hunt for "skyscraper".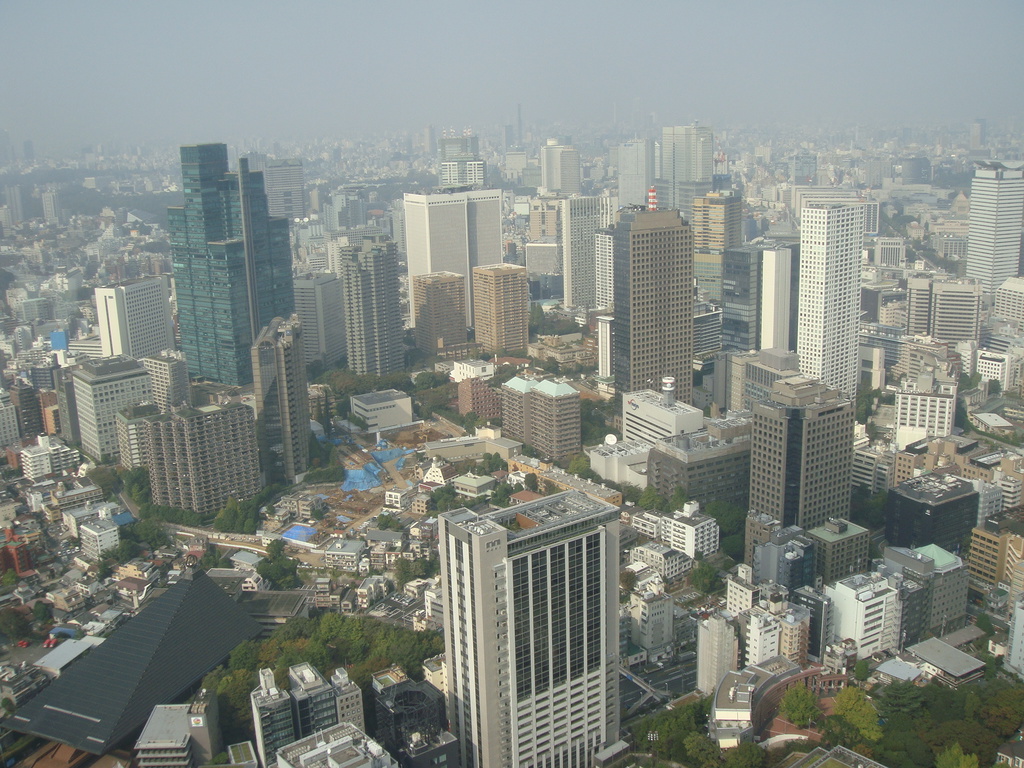
Hunted down at select_region(74, 355, 158, 470).
